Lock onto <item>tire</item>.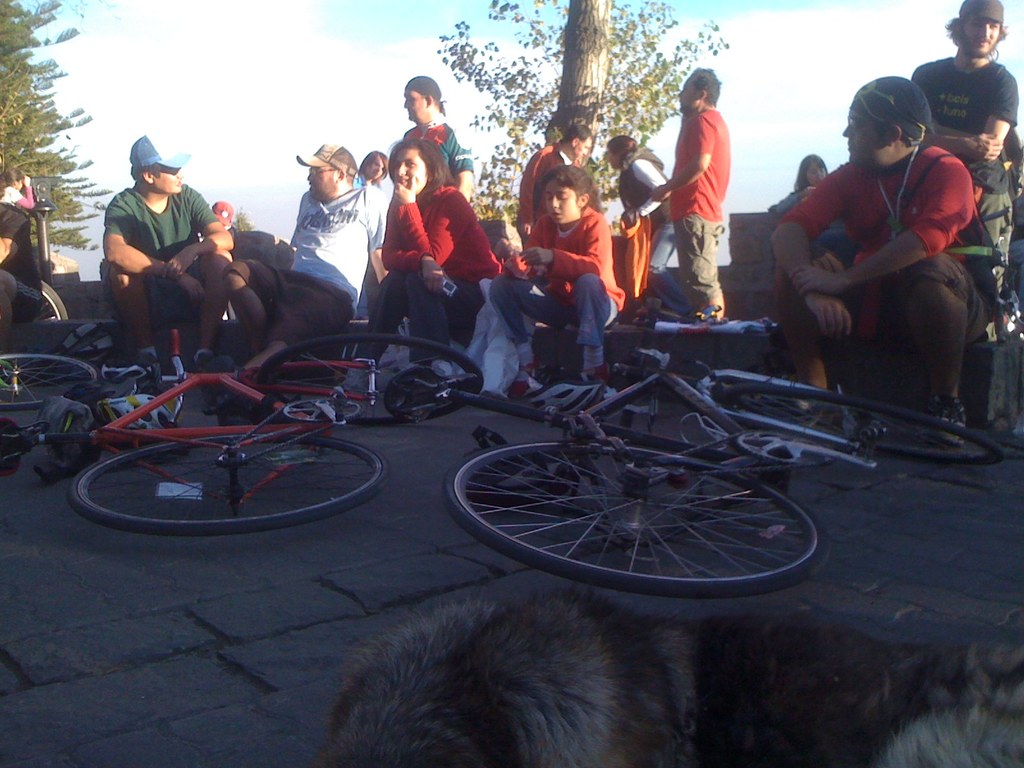
Locked: box=[35, 280, 70, 320].
